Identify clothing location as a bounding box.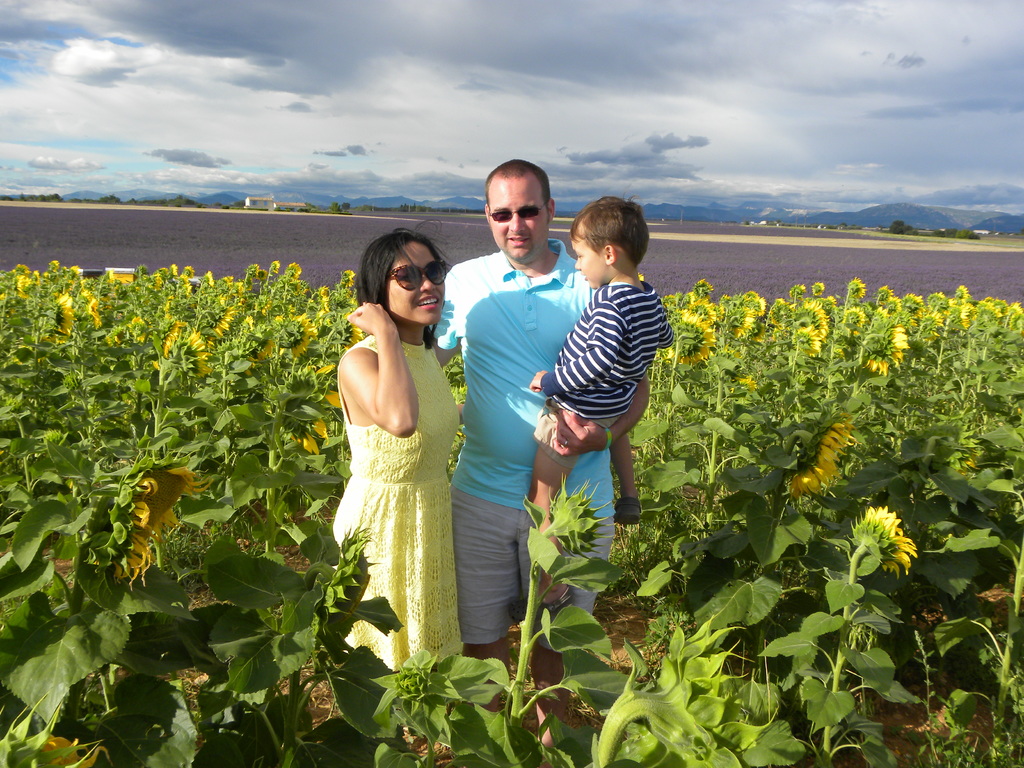
(432, 240, 613, 518).
